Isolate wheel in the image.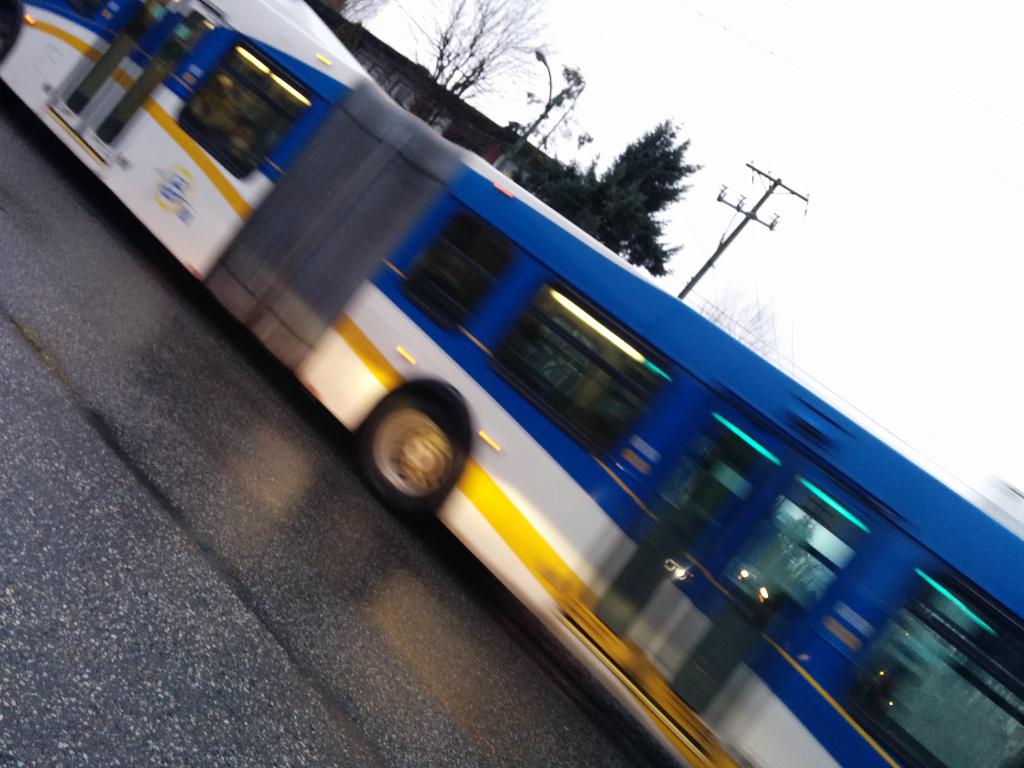
Isolated region: box=[351, 385, 481, 534].
